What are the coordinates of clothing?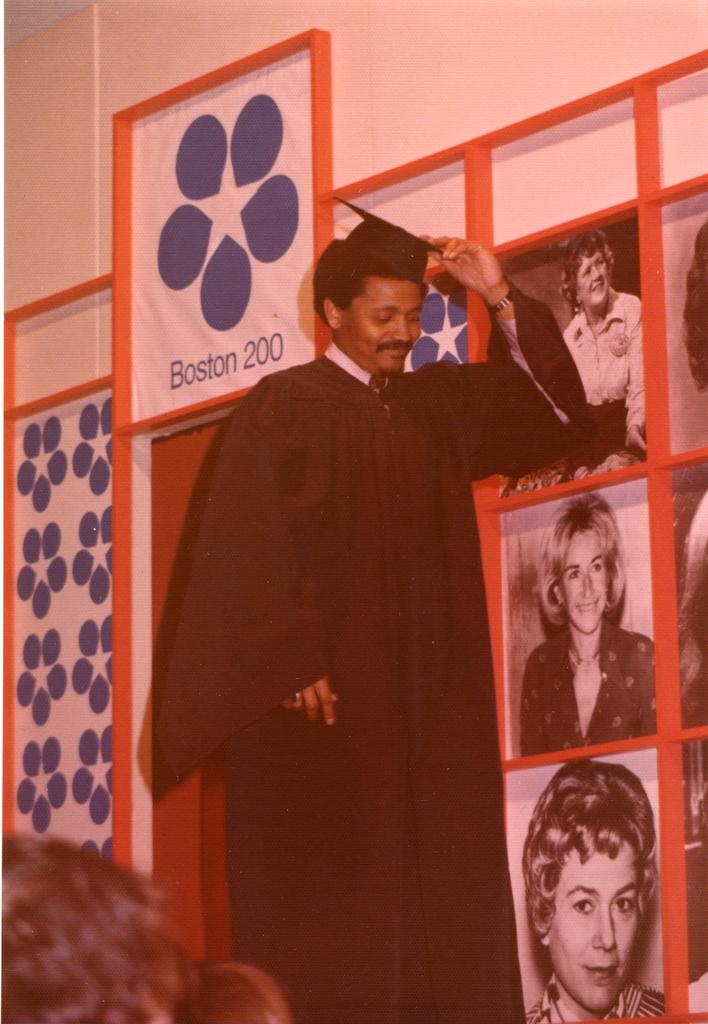
513, 610, 676, 736.
